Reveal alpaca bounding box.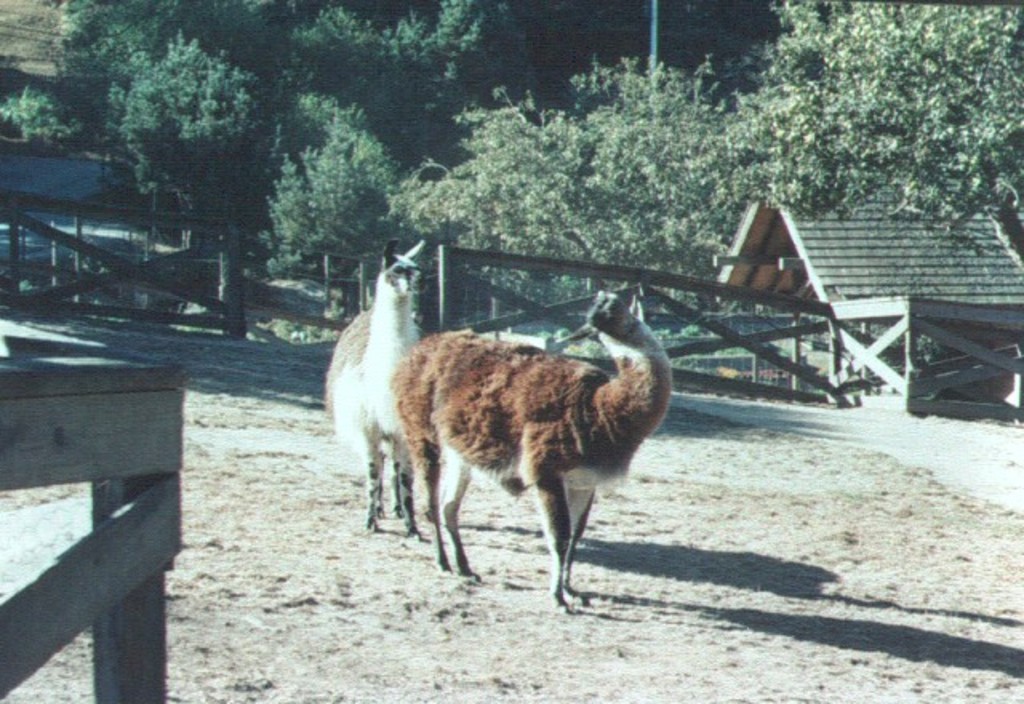
Revealed: x1=322, y1=232, x2=430, y2=544.
